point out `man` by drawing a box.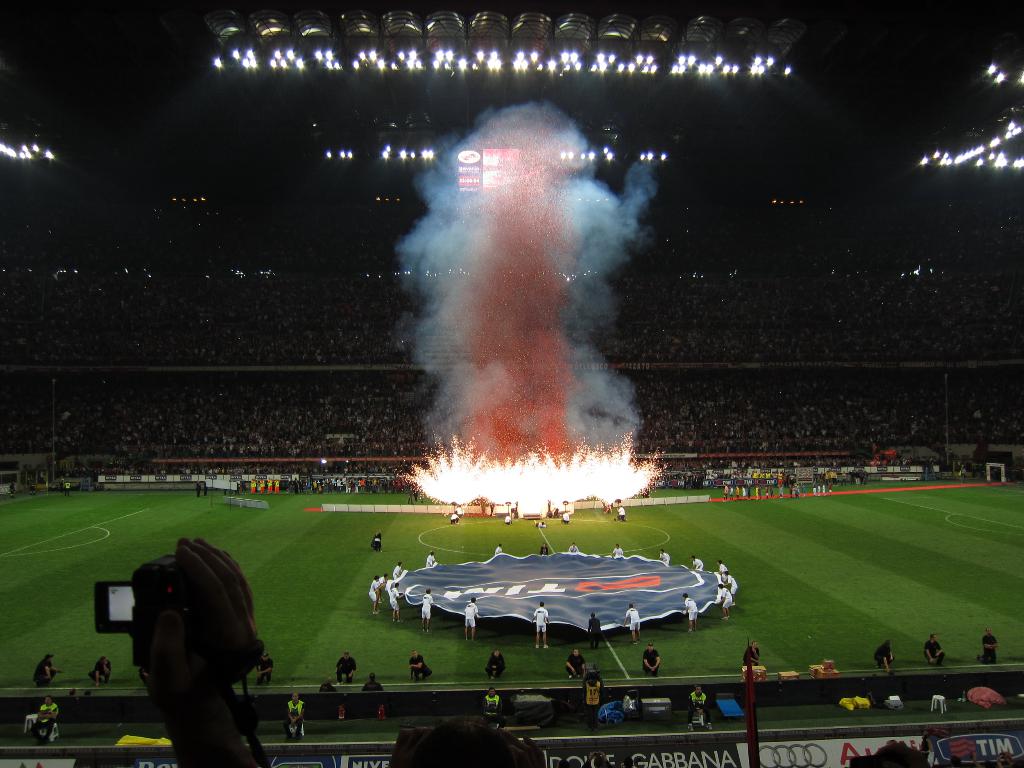
<bbox>623, 600, 643, 648</bbox>.
